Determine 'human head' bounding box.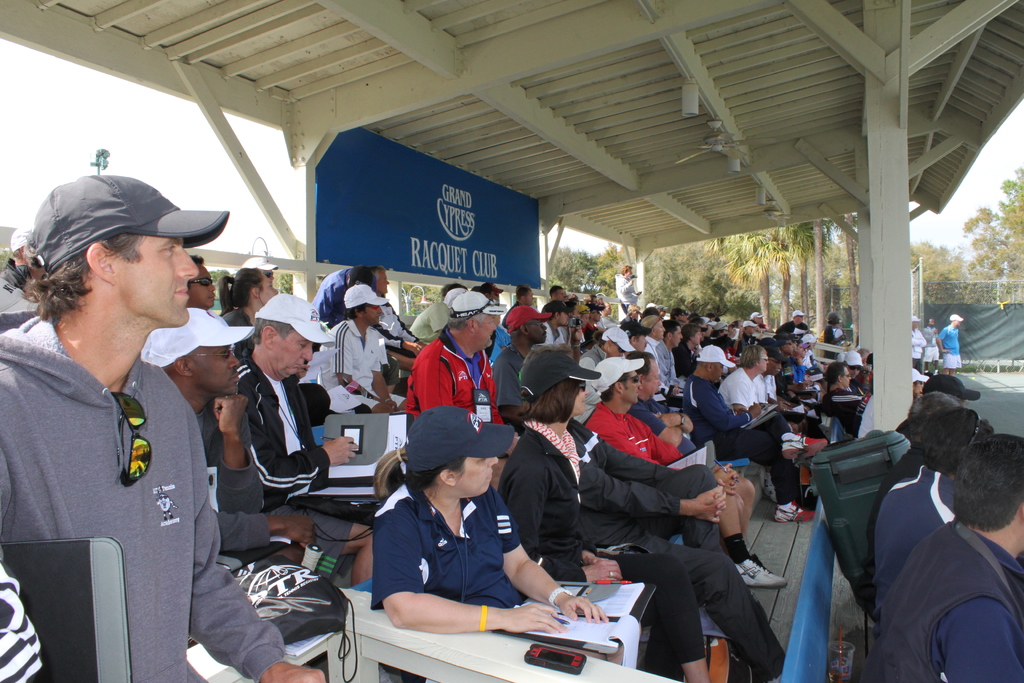
Determined: <box>568,293,582,315</box>.
